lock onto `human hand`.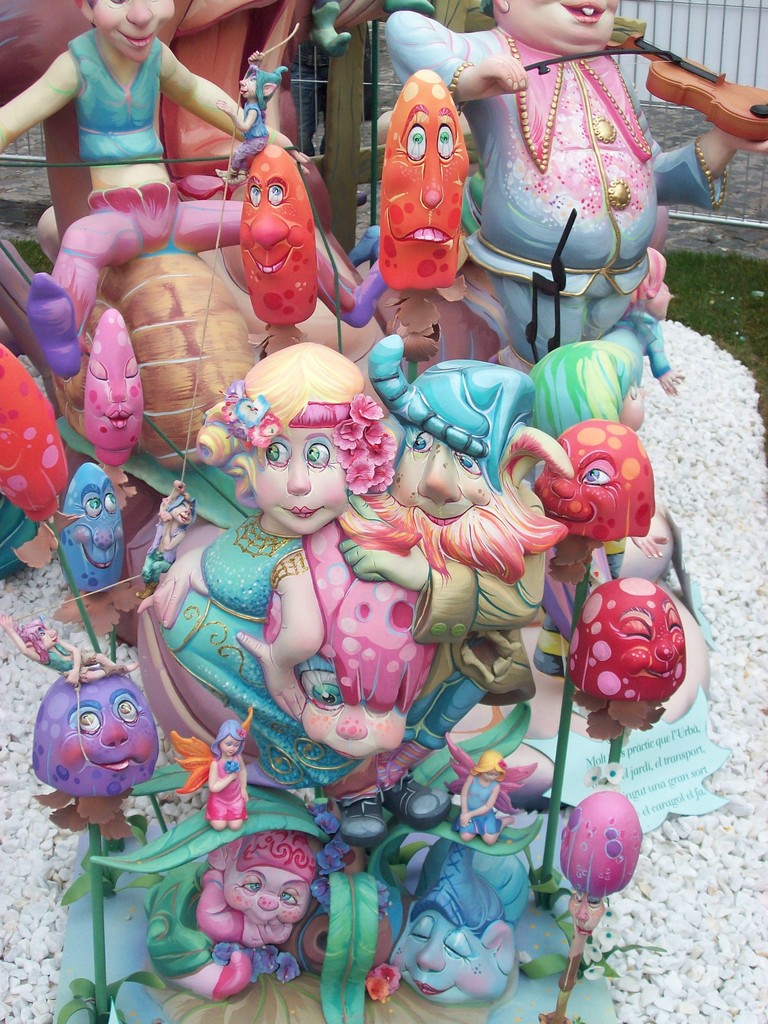
Locked: <box>157,507,172,520</box>.
